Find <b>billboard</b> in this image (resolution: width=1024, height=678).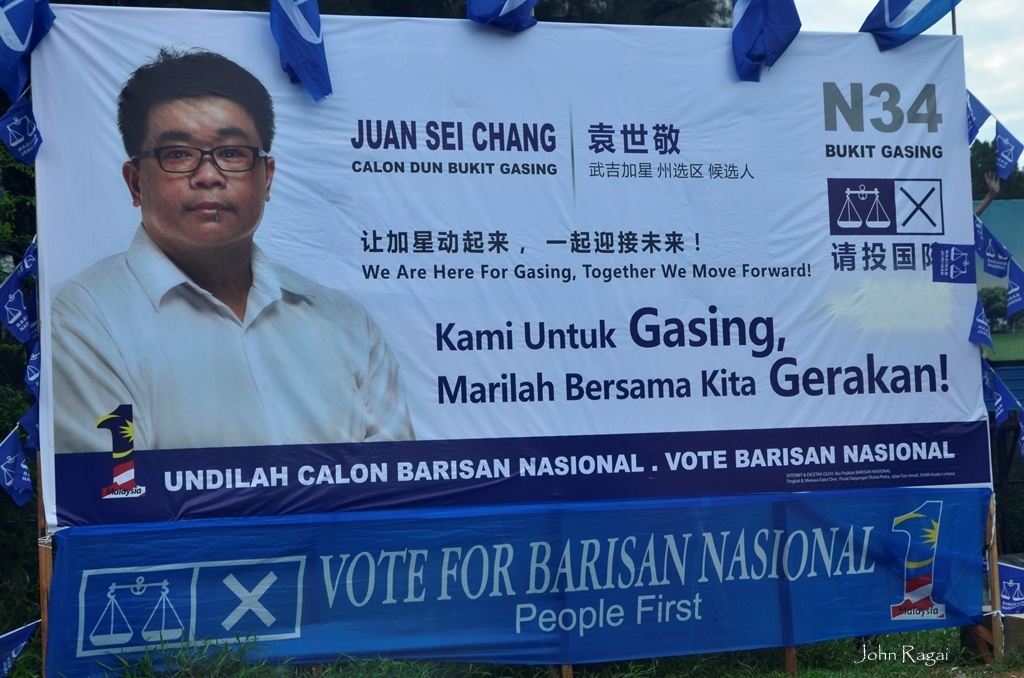
<bbox>54, 0, 958, 677</bbox>.
